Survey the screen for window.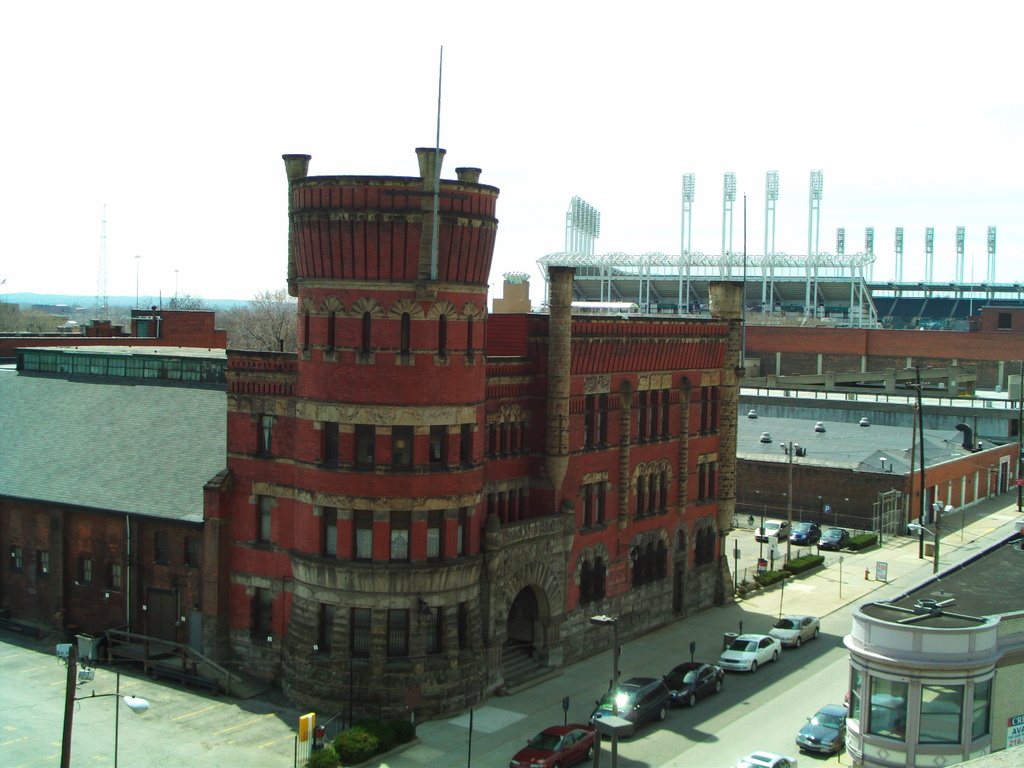
Survey found: locate(918, 687, 967, 745).
